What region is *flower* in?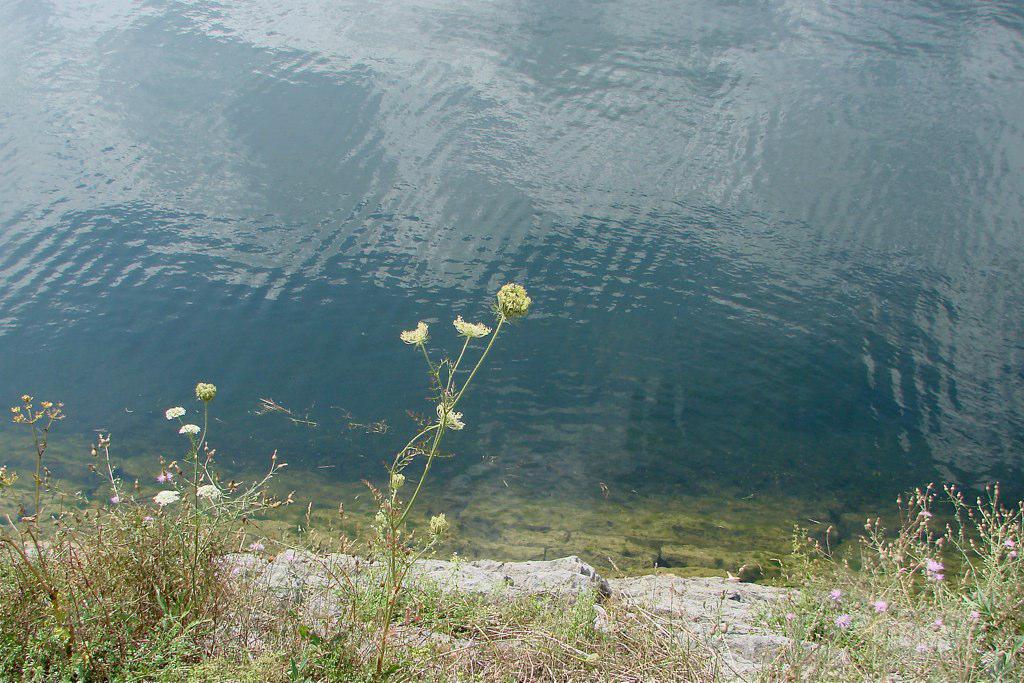
region(183, 423, 202, 436).
